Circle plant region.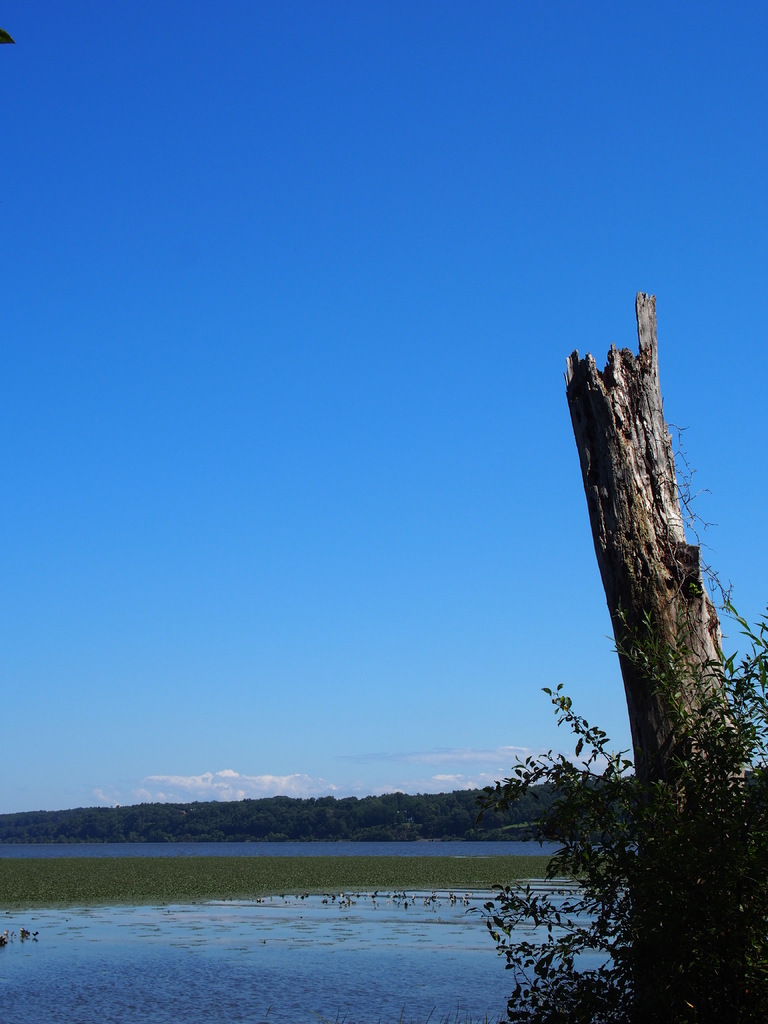
Region: bbox=[0, 852, 586, 912].
